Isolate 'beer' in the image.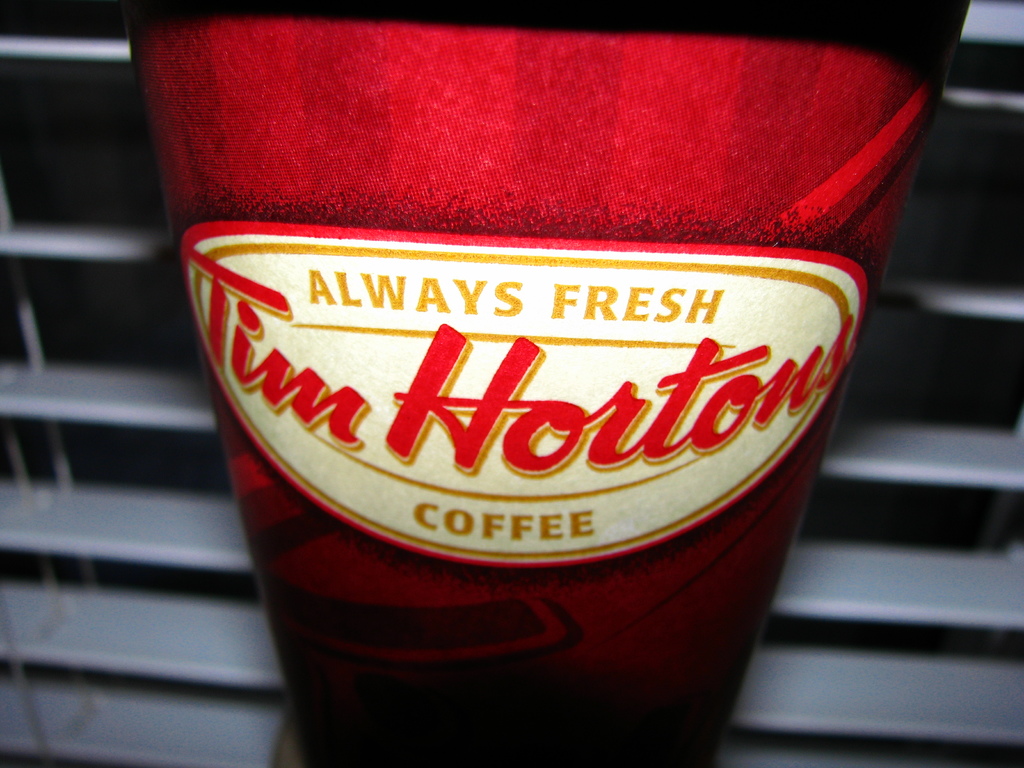
Isolated region: select_region(115, 0, 979, 767).
